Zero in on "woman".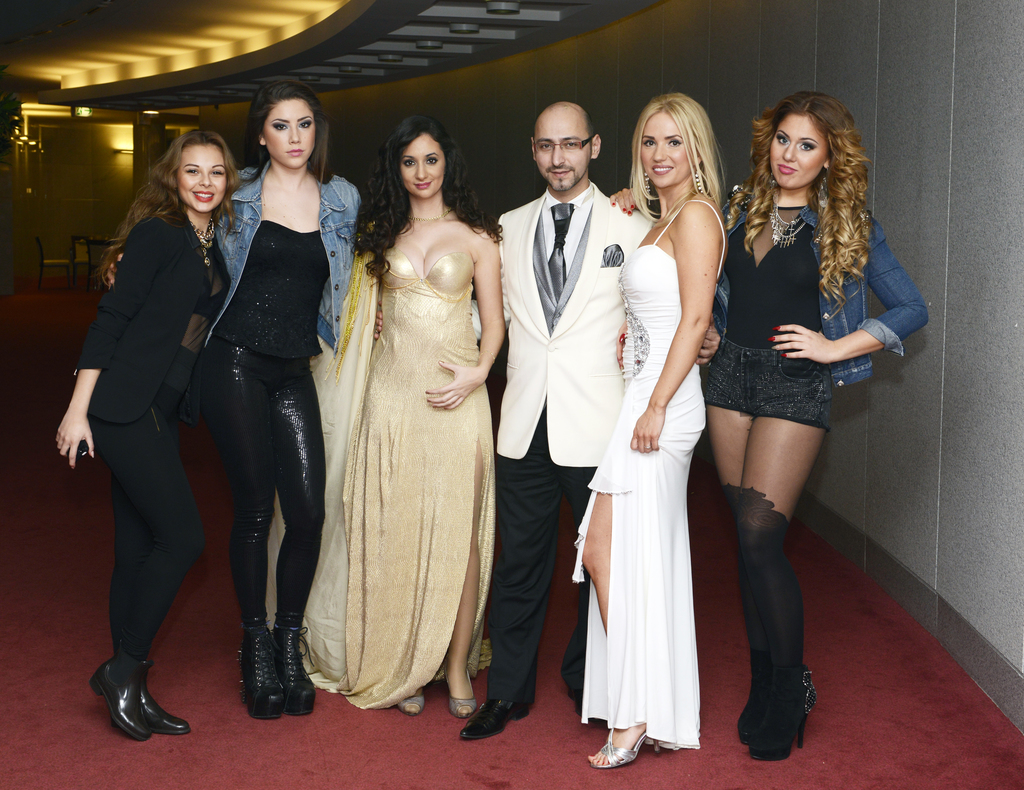
Zeroed in: 32,133,264,733.
